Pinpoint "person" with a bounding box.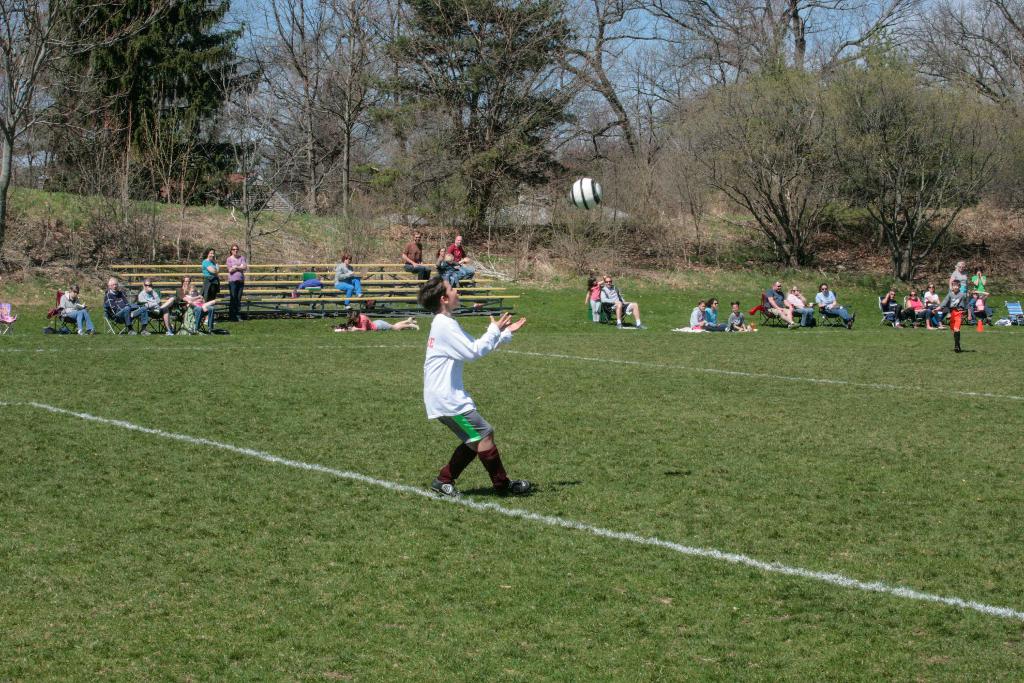
340 302 414 334.
